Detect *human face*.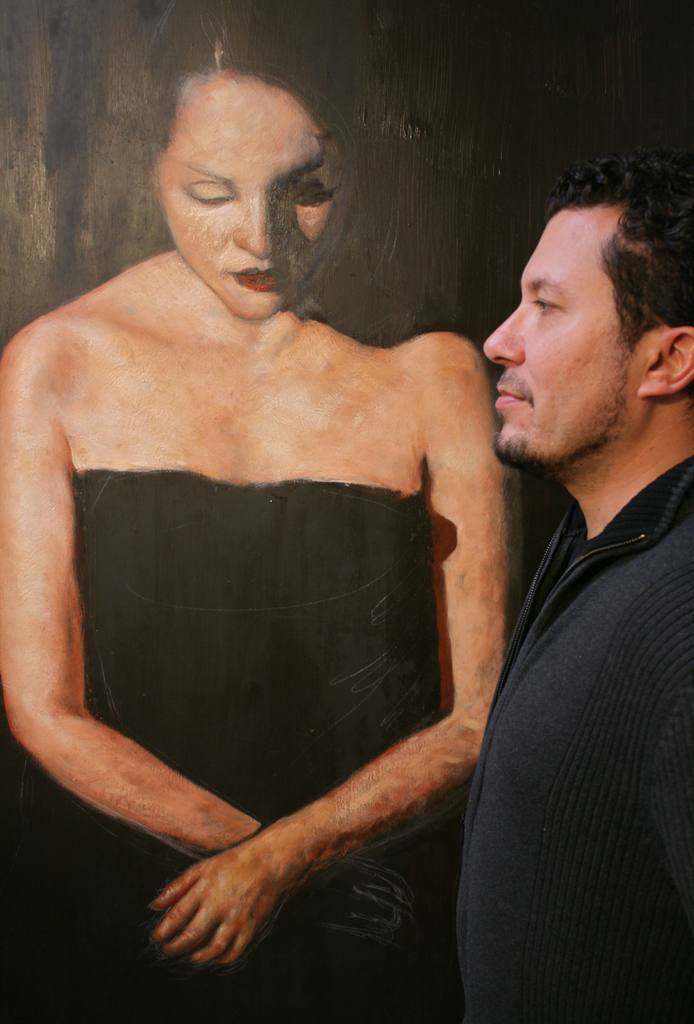
Detected at <region>479, 209, 624, 457</region>.
